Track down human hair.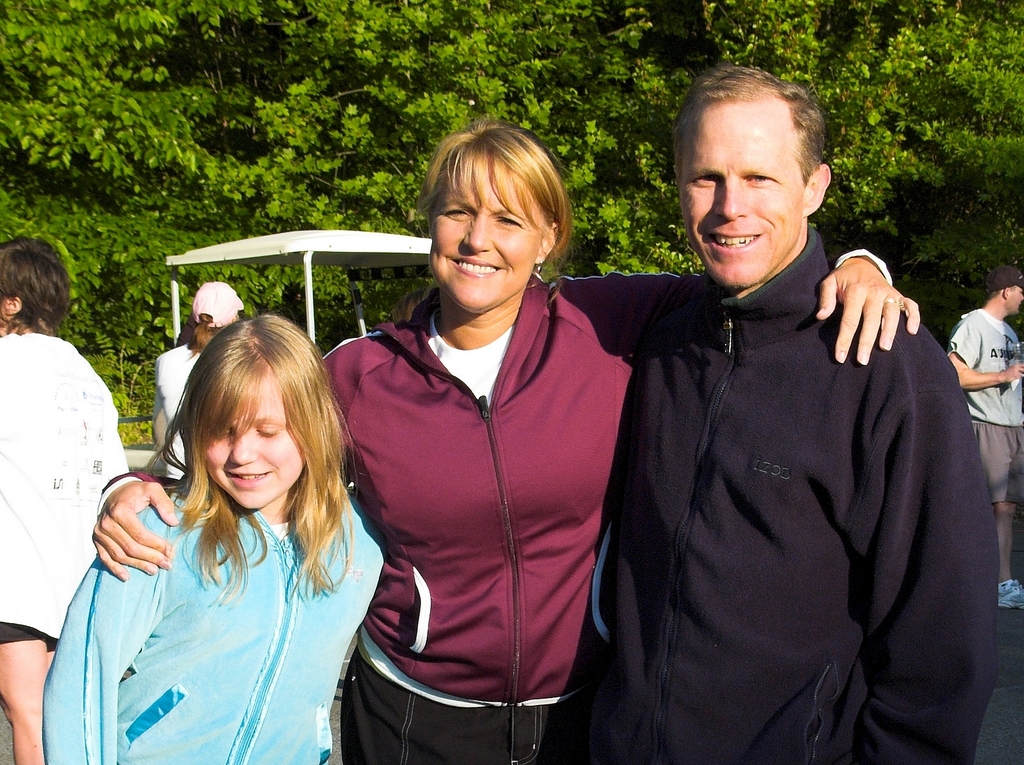
Tracked to (187, 315, 223, 362).
